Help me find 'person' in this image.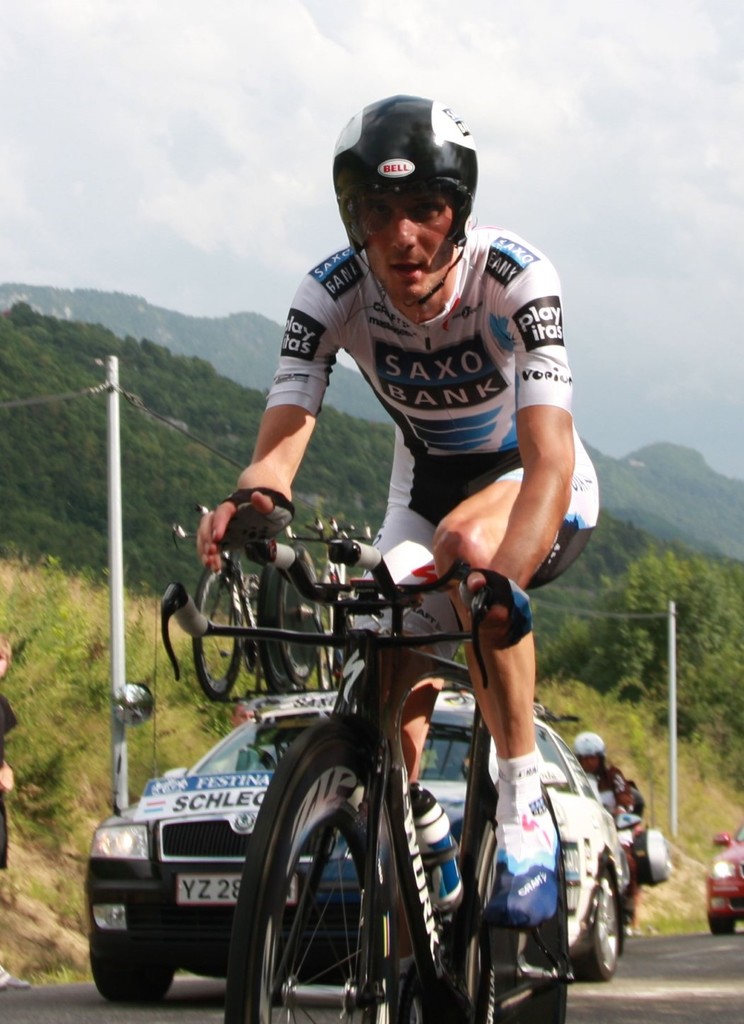
Found it: left=0, top=631, right=35, bottom=994.
